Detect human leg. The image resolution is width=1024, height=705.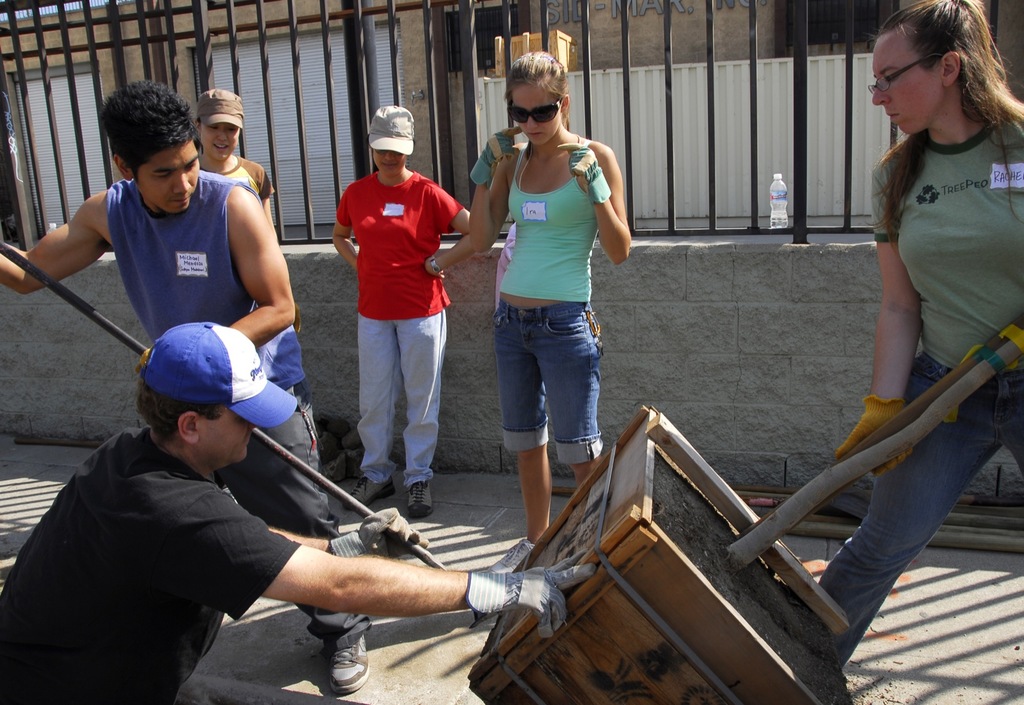
locate(408, 308, 460, 503).
